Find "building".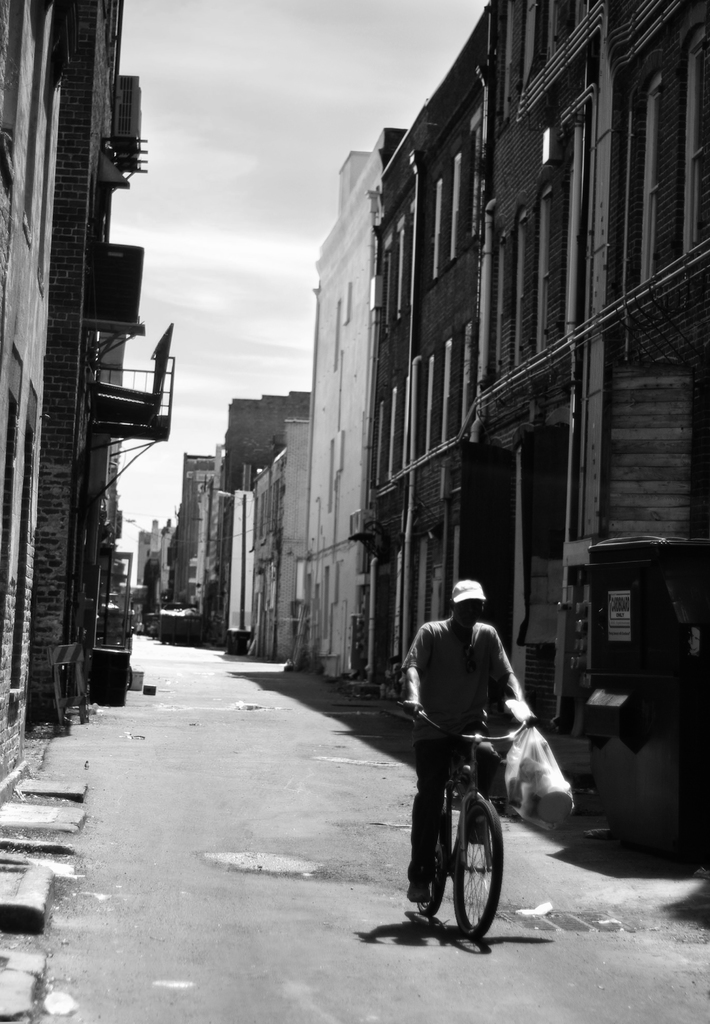
select_region(0, 0, 167, 815).
